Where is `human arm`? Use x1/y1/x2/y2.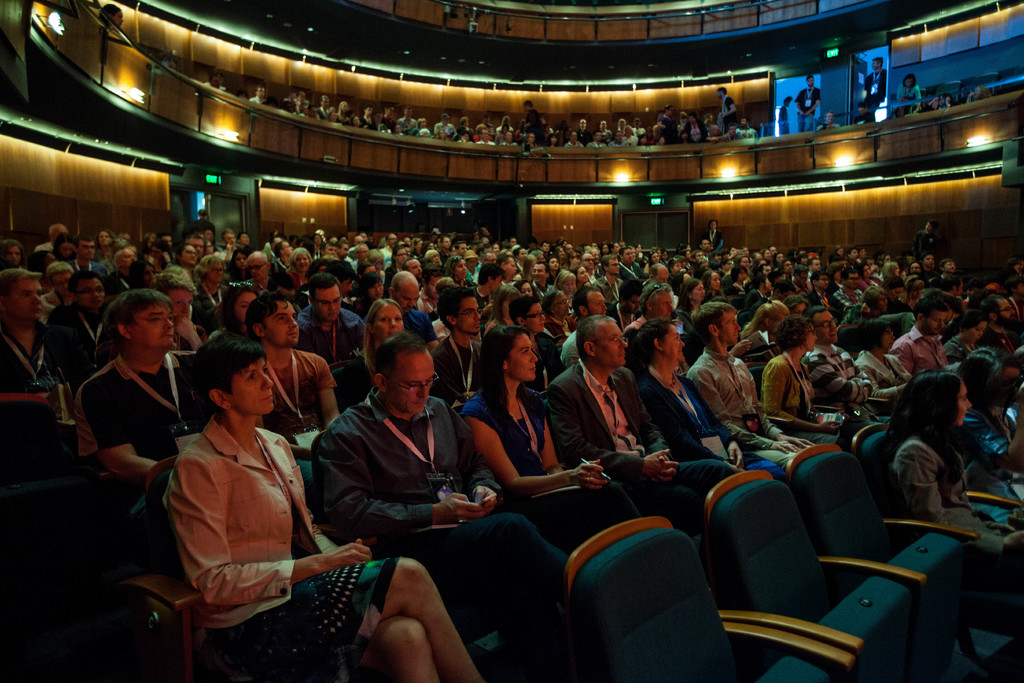
988/330/1008/359.
